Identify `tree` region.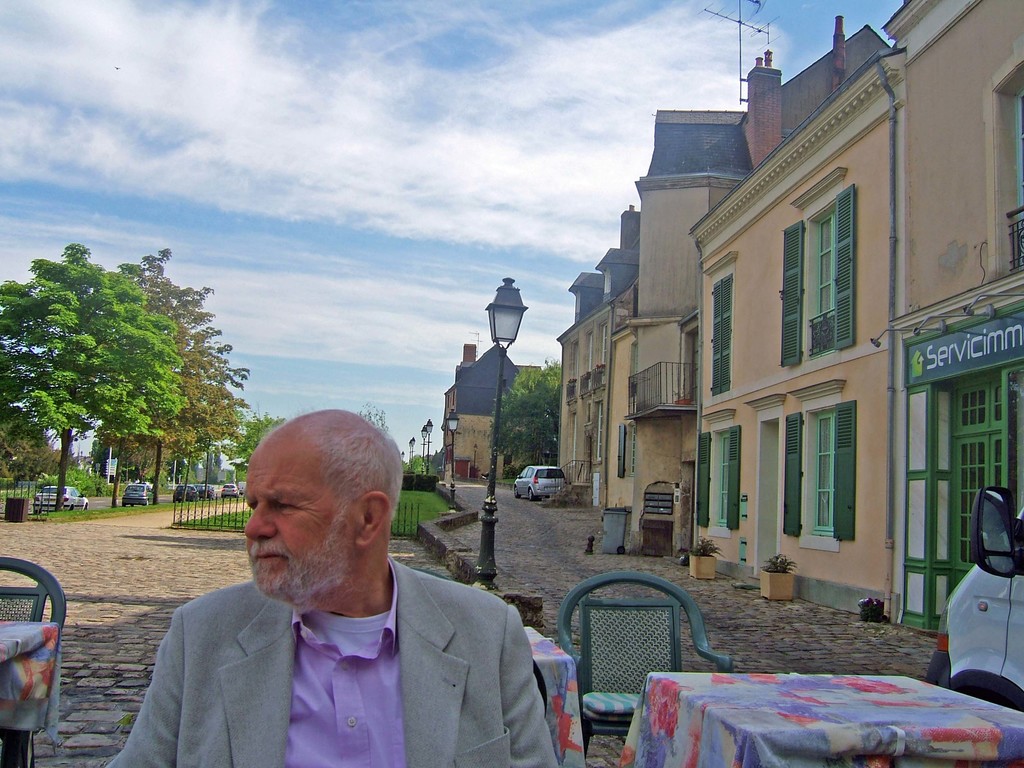
Region: [left=0, top=415, right=76, bottom=508].
